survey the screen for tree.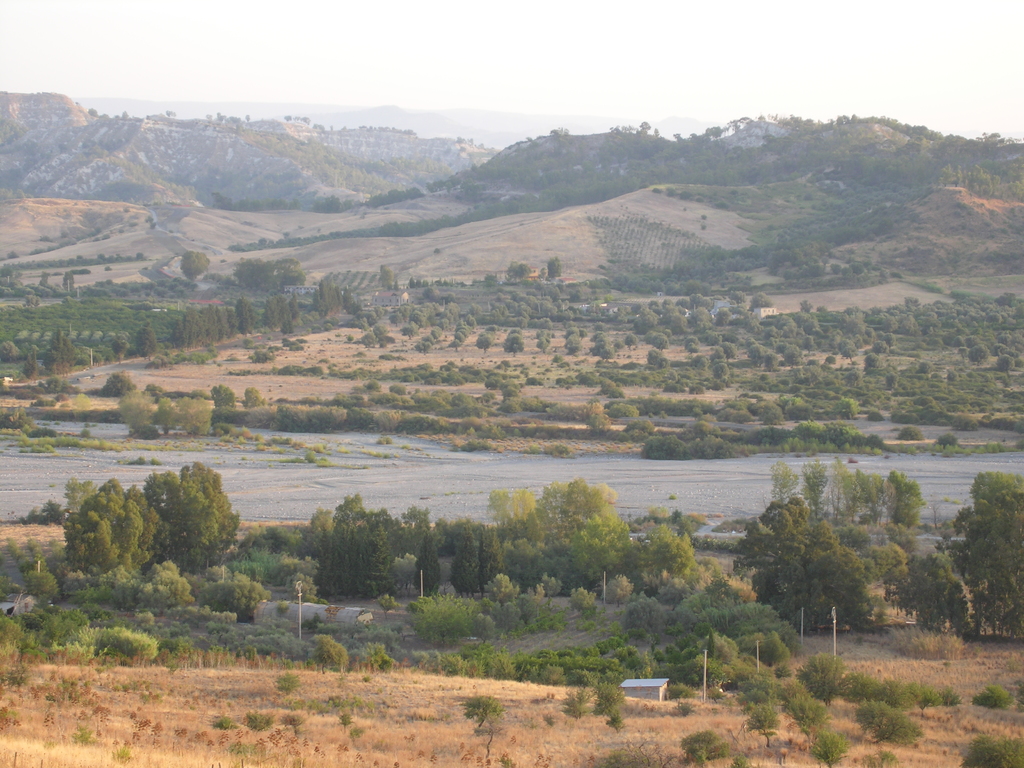
Survey found: bbox=[491, 483, 534, 554].
